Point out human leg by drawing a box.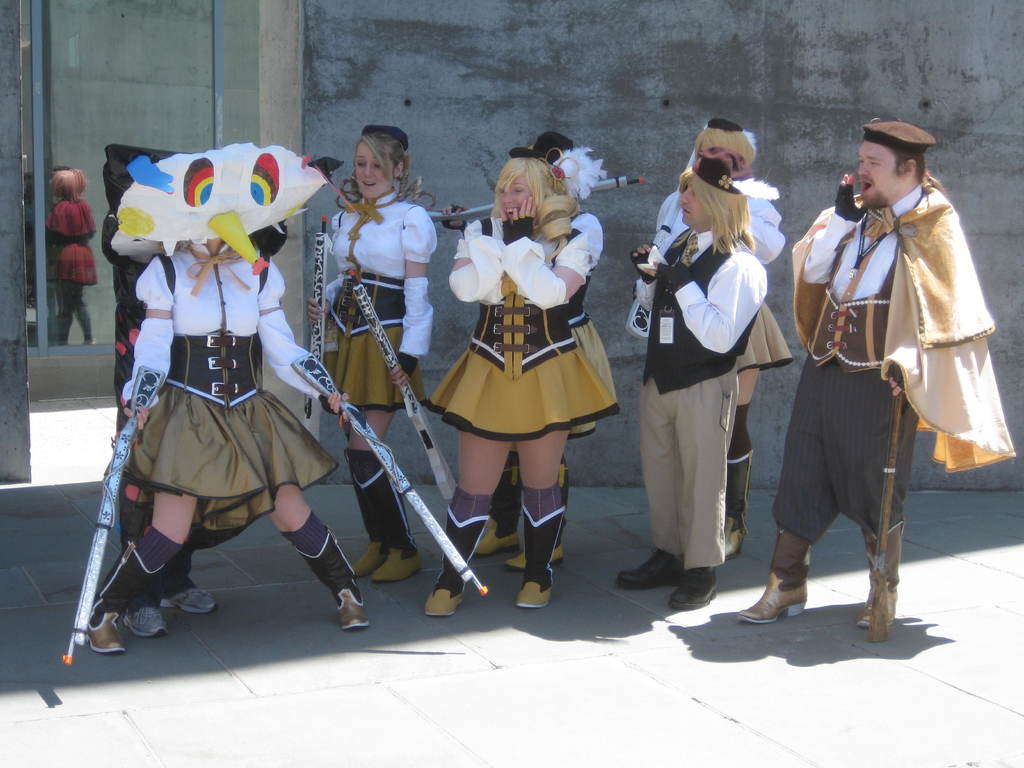
pyautogui.locateOnScreen(365, 406, 419, 579).
